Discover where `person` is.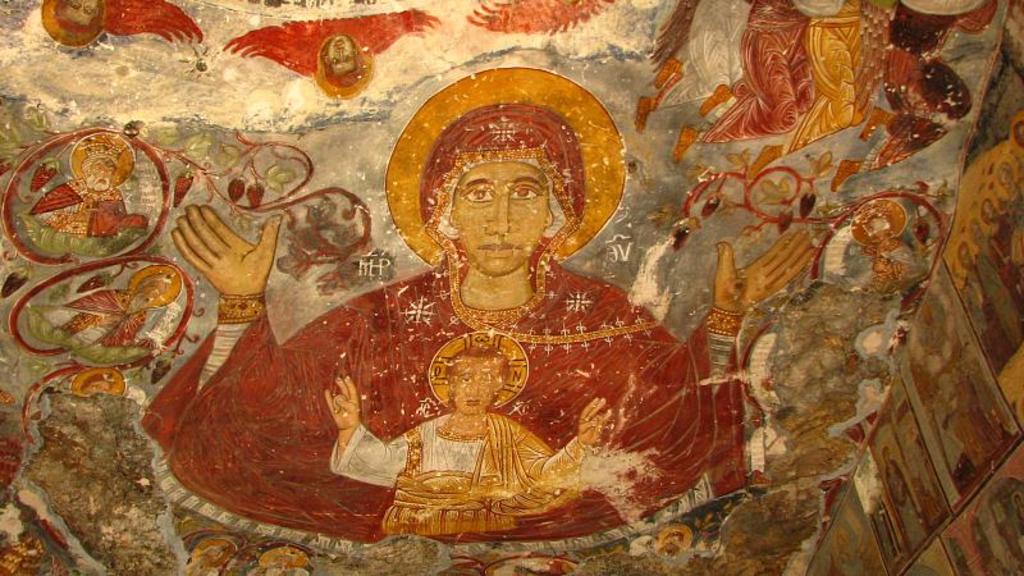
Discovered at BBox(143, 106, 819, 545).
